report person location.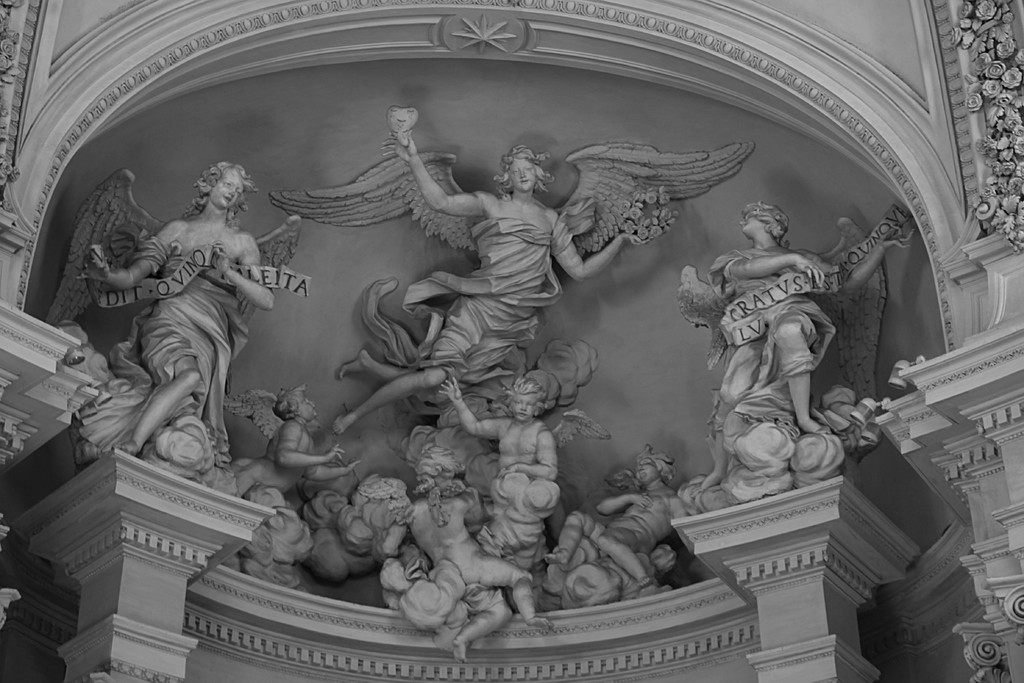
Report: x1=74 y1=168 x2=271 y2=456.
